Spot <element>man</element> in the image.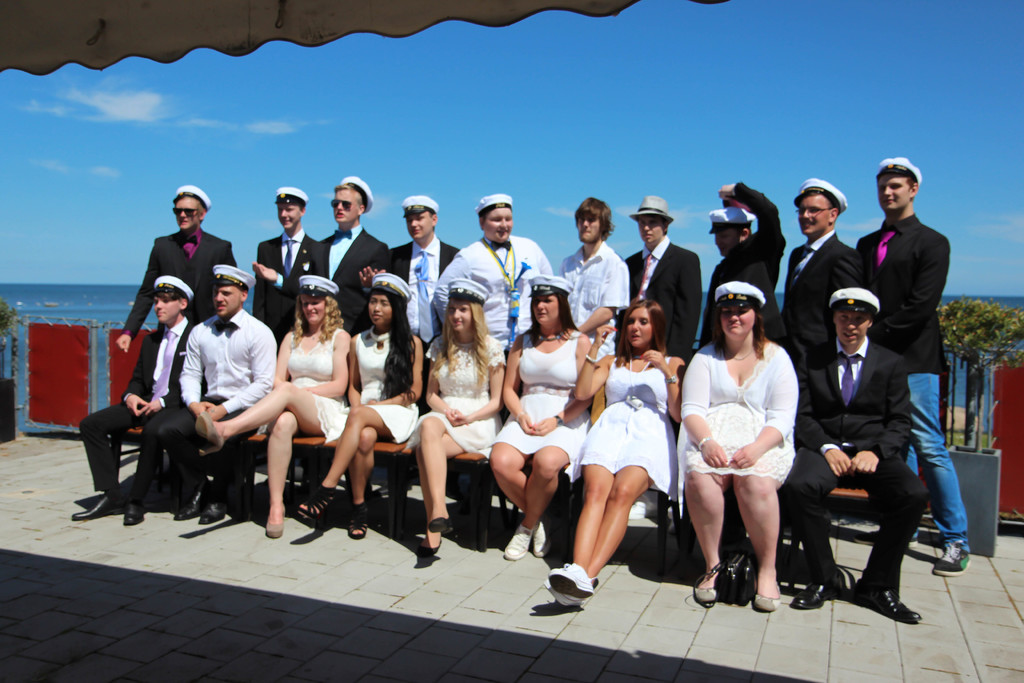
<element>man</element> found at locate(703, 181, 785, 354).
